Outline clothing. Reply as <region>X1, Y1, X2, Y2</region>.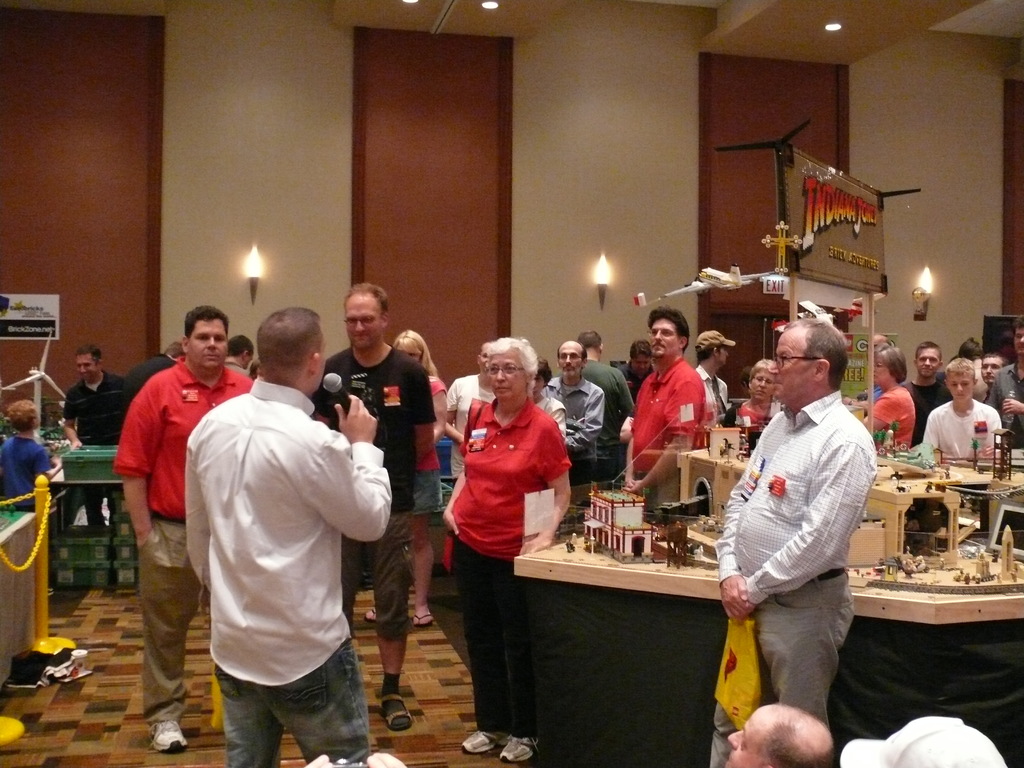
<region>414, 379, 454, 506</region>.
